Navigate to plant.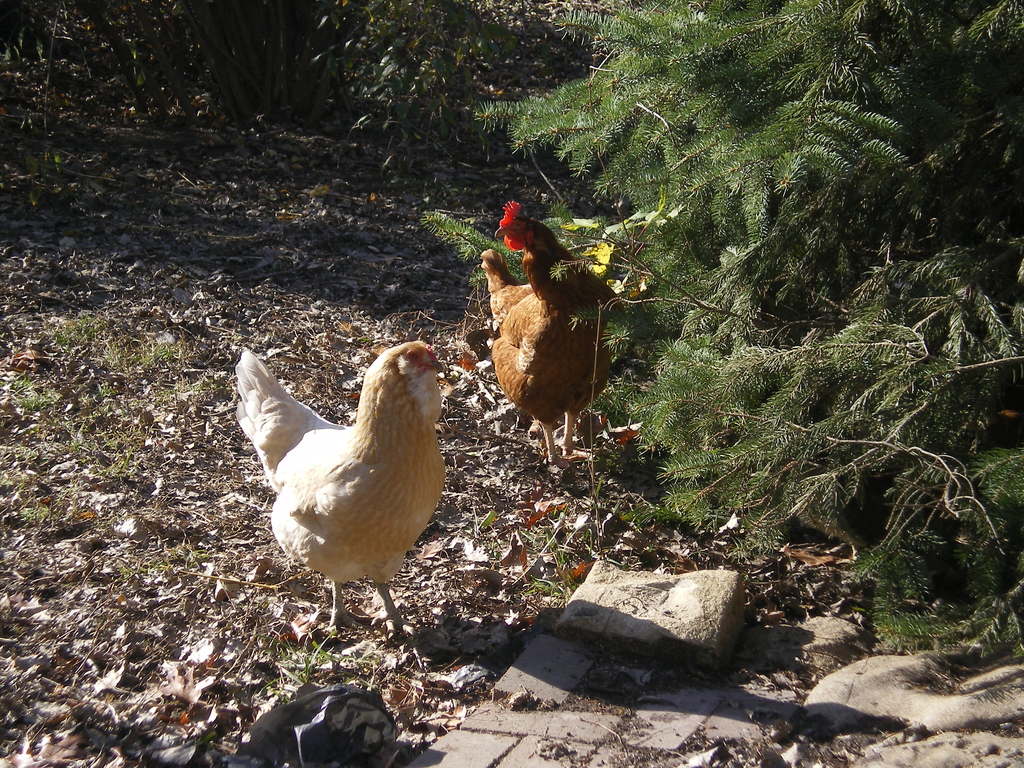
Navigation target: x1=17, y1=495, x2=47, y2=524.
